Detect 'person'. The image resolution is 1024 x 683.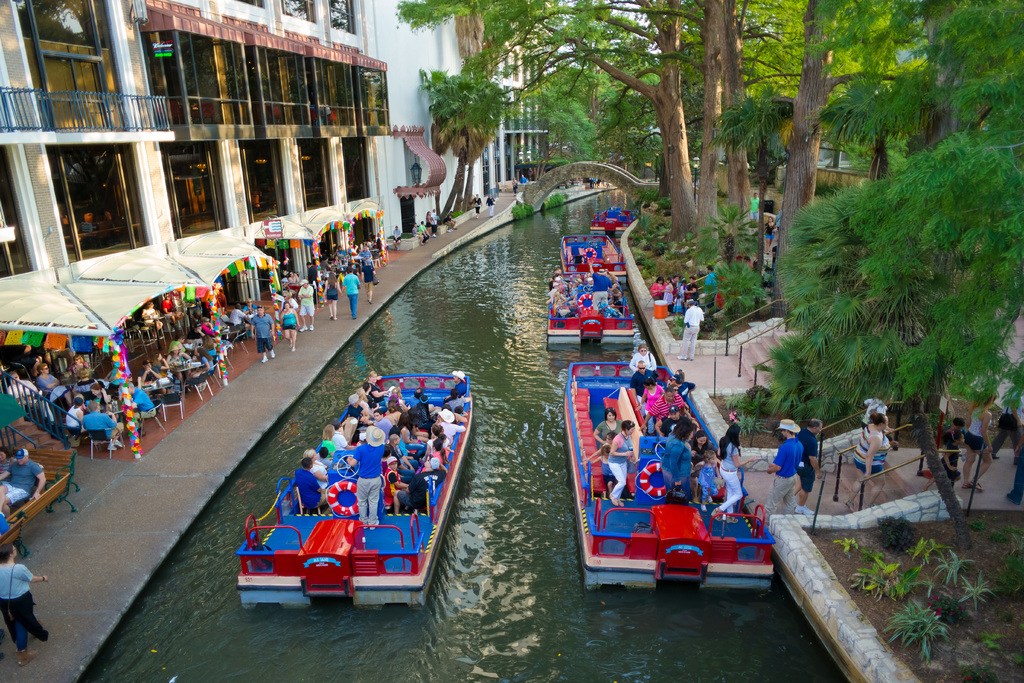
pyautogui.locateOnScreen(519, 174, 527, 181).
